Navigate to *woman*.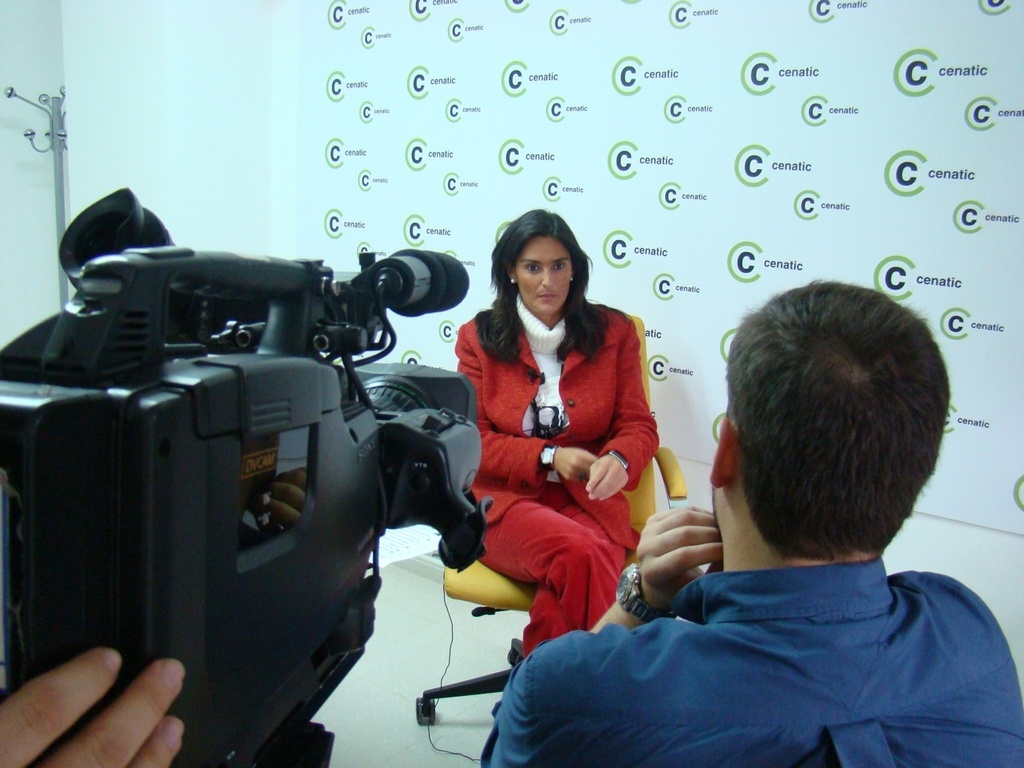
Navigation target: locate(438, 215, 662, 695).
